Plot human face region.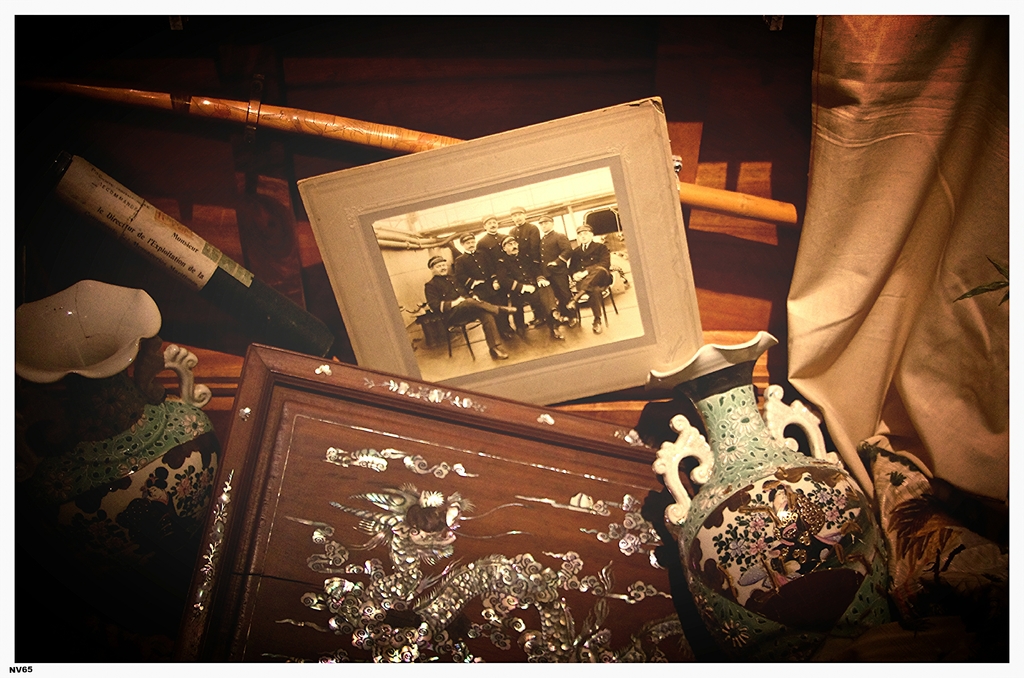
Plotted at pyautogui.locateOnScreen(540, 221, 553, 231).
